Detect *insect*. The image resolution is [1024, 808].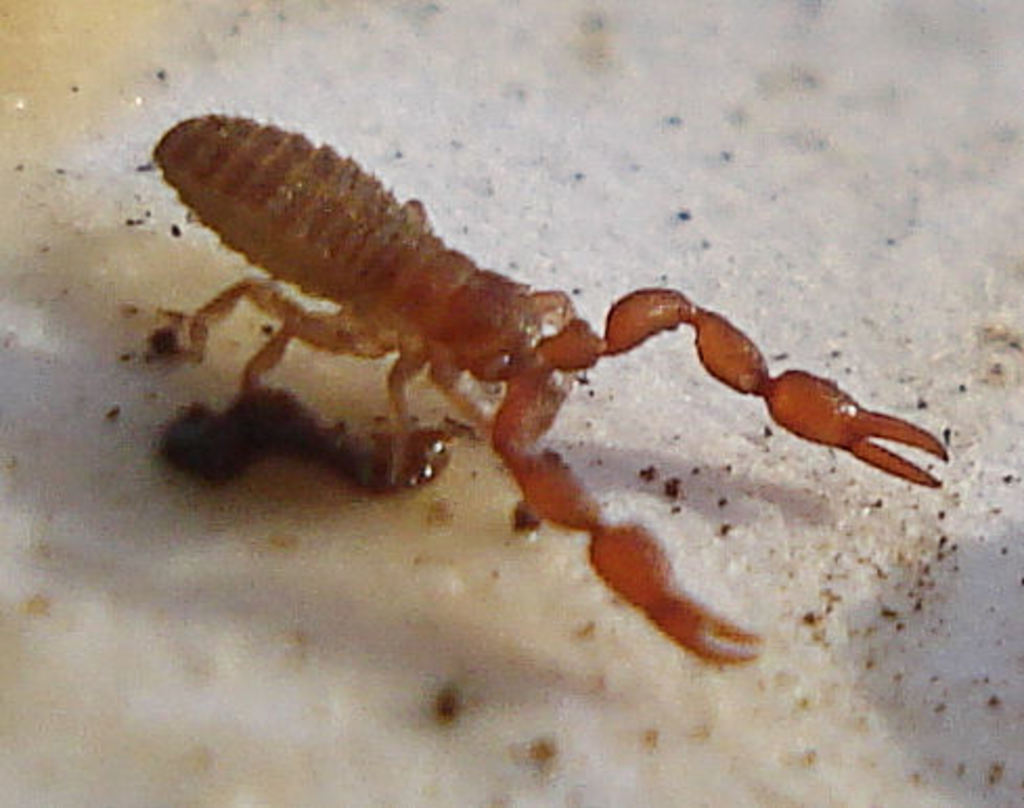
<region>126, 109, 959, 674</region>.
